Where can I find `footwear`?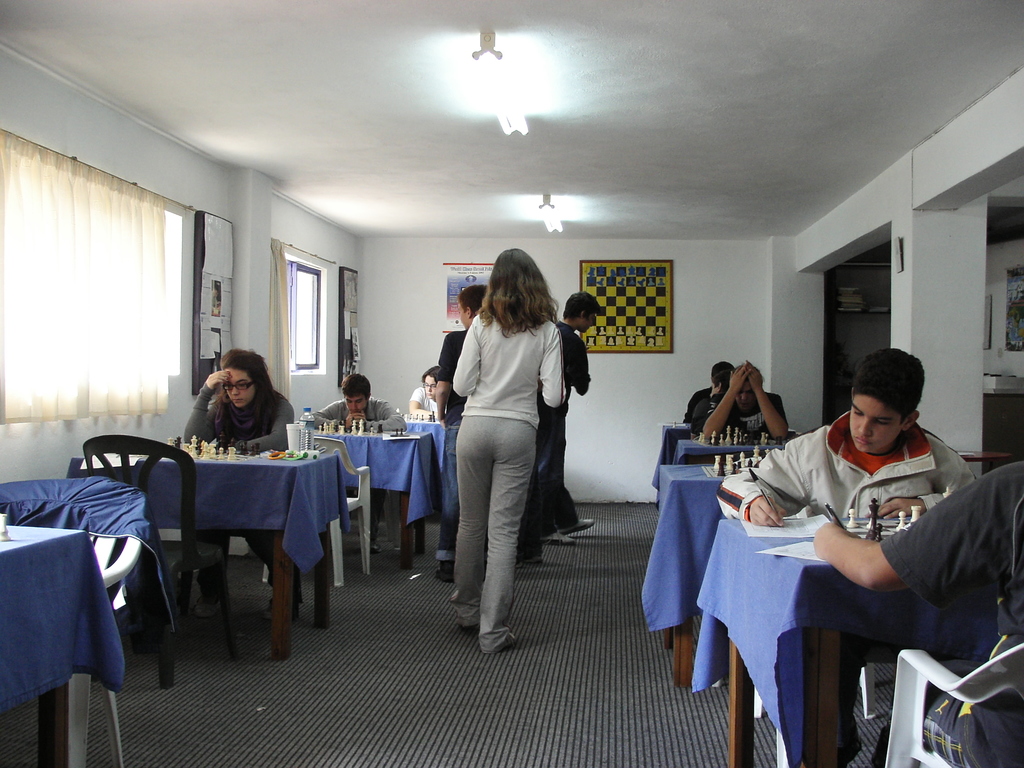
You can find it at [554, 516, 598, 542].
